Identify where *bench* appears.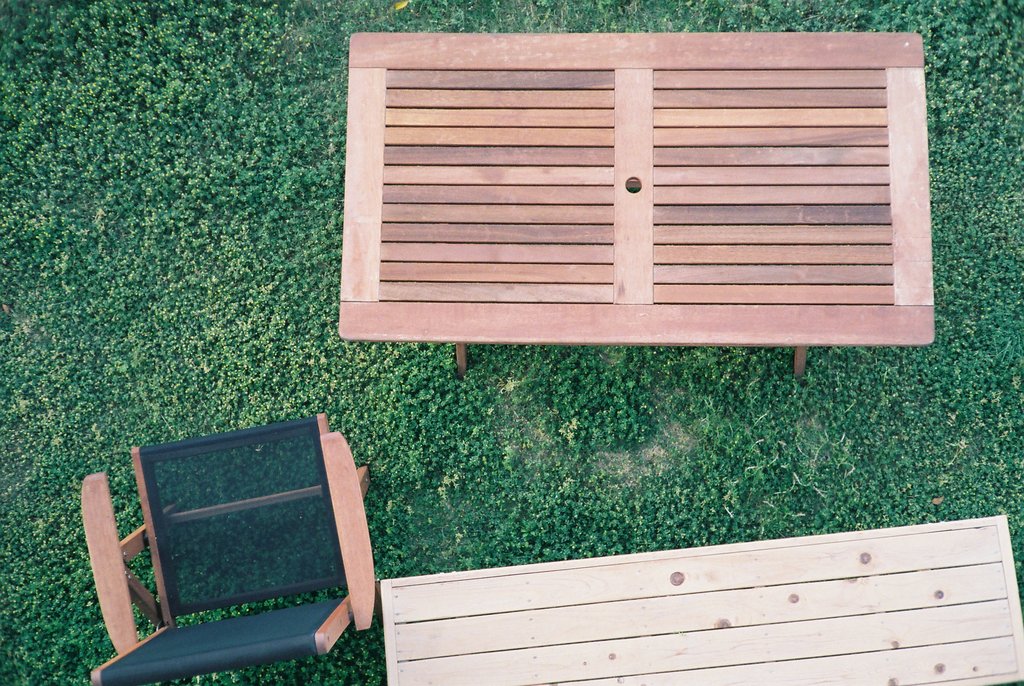
Appears at [left=381, top=513, right=1023, bottom=685].
